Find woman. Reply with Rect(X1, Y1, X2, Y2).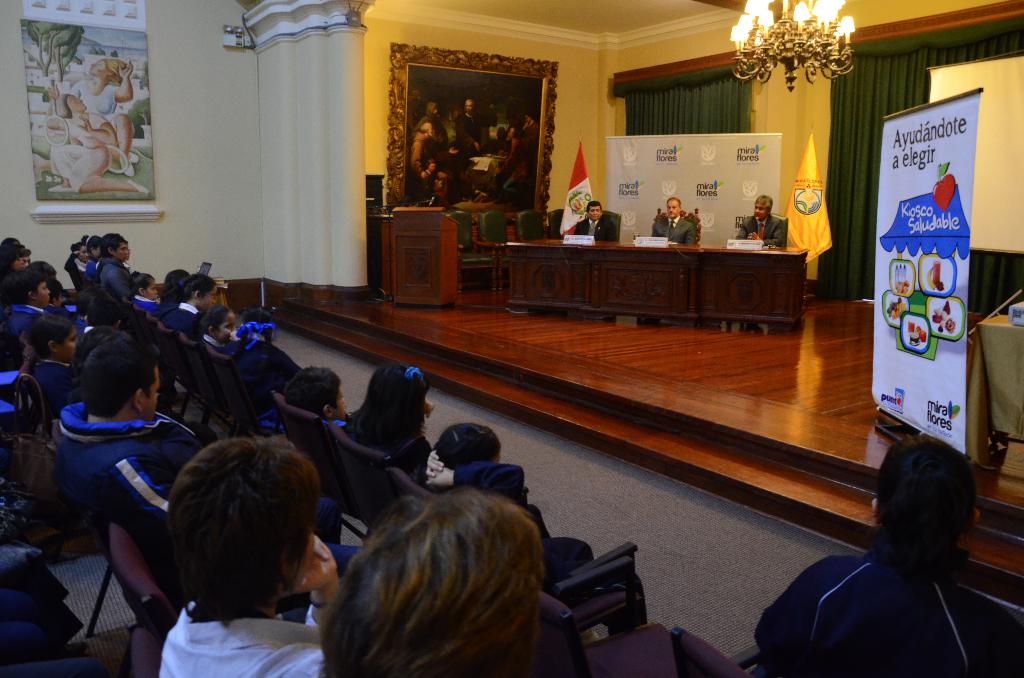
Rect(63, 243, 89, 282).
